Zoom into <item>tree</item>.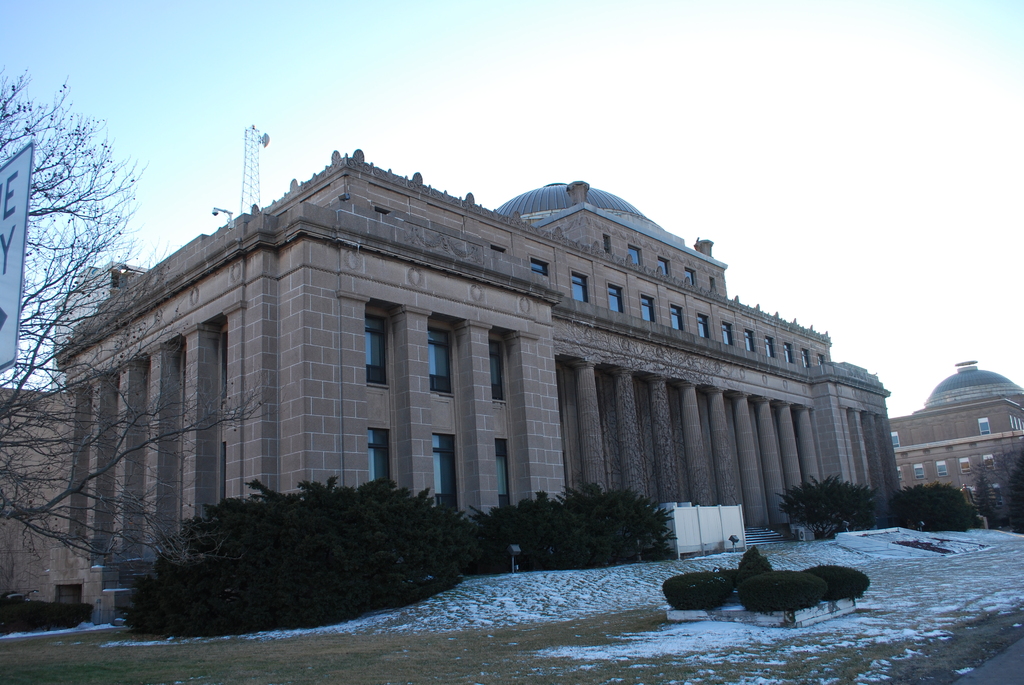
Zoom target: l=470, t=487, r=686, b=571.
